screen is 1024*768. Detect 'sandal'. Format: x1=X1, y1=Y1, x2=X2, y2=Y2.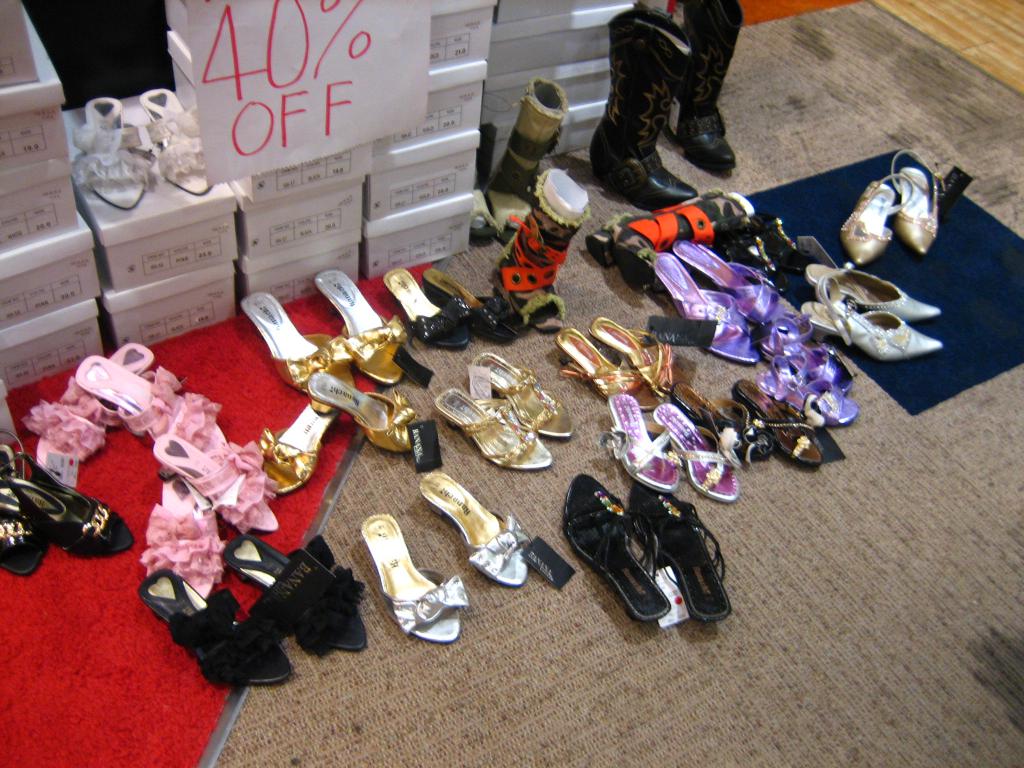
x1=843, y1=171, x2=918, y2=264.
